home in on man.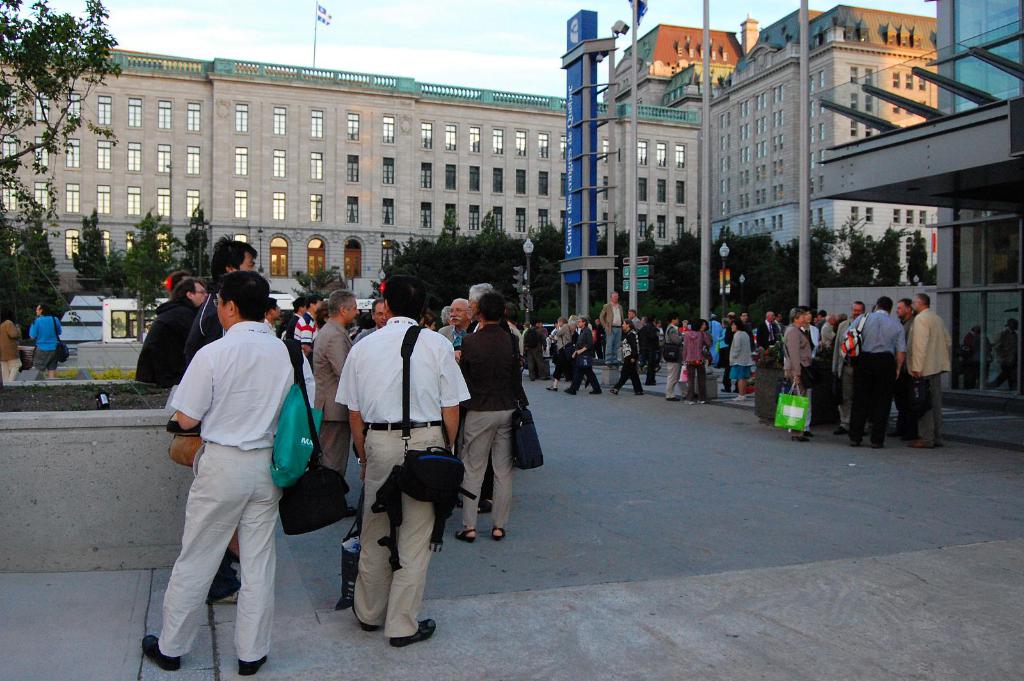
Homed in at 757, 310, 782, 351.
